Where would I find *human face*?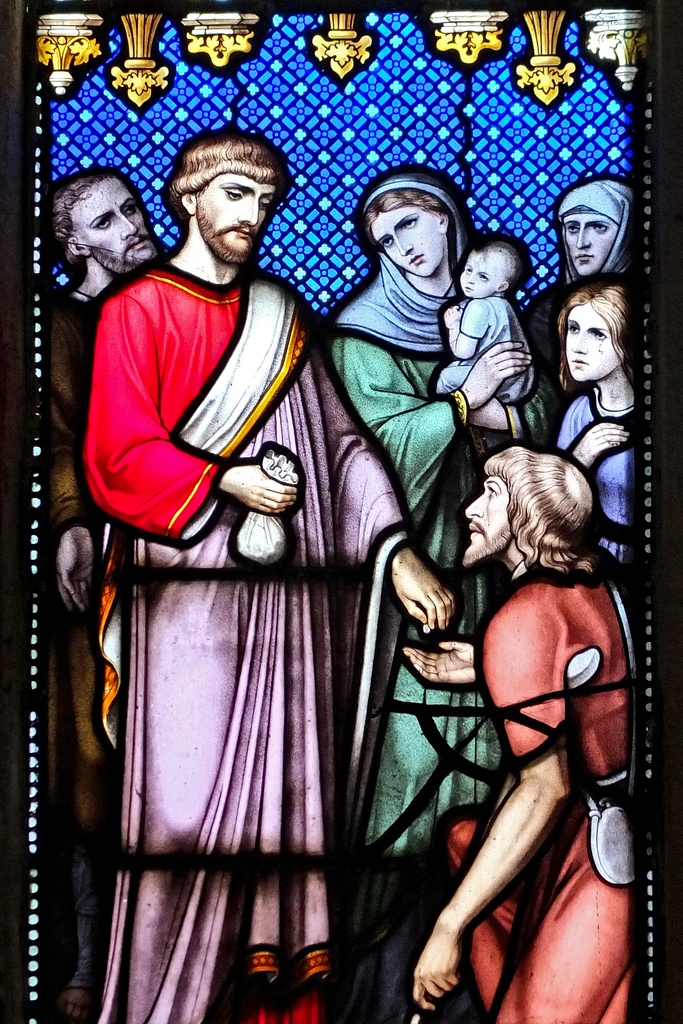
At {"left": 456, "top": 247, "right": 509, "bottom": 300}.
